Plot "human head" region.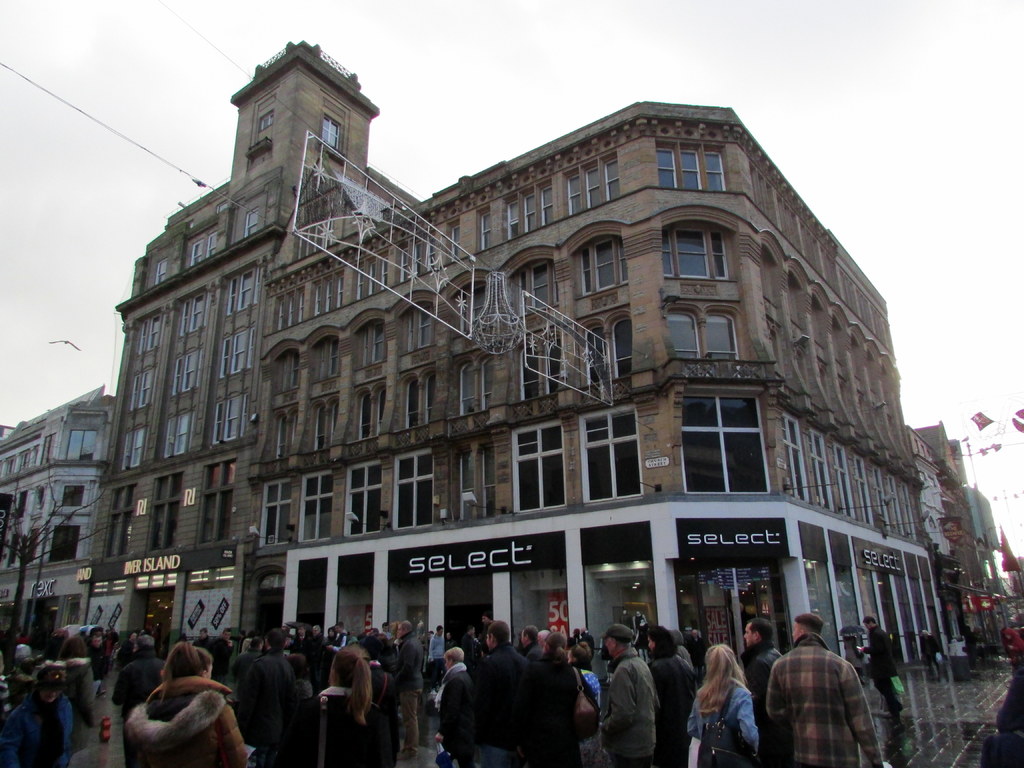
Plotted at {"x1": 134, "y1": 636, "x2": 161, "y2": 652}.
